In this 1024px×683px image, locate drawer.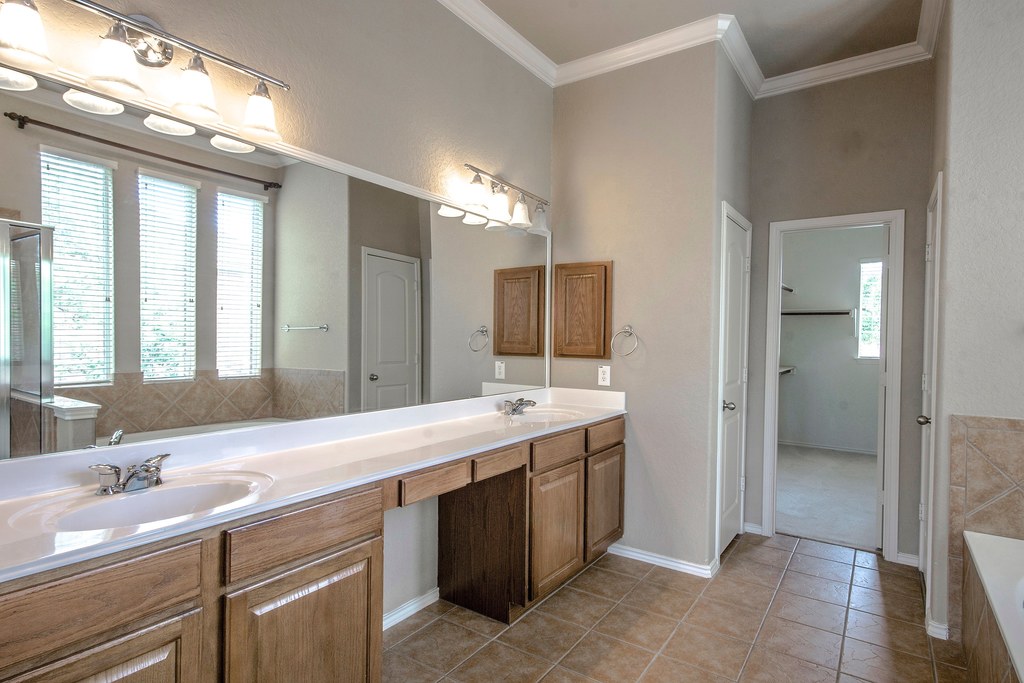
Bounding box: {"x1": 378, "y1": 459, "x2": 470, "y2": 502}.
